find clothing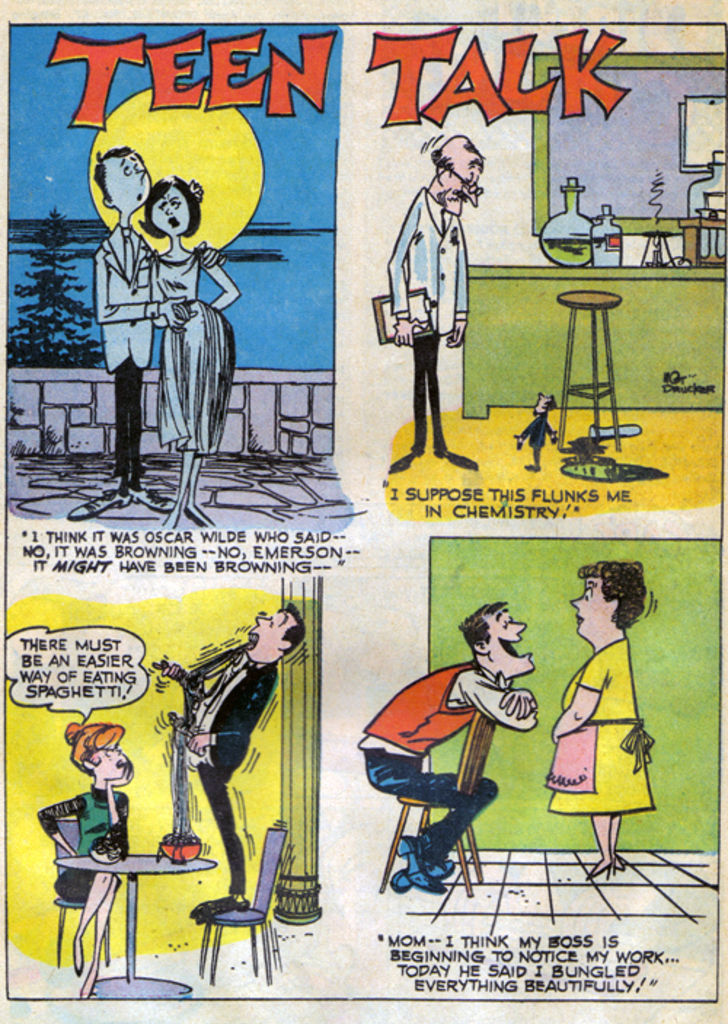
BBox(381, 184, 472, 443)
